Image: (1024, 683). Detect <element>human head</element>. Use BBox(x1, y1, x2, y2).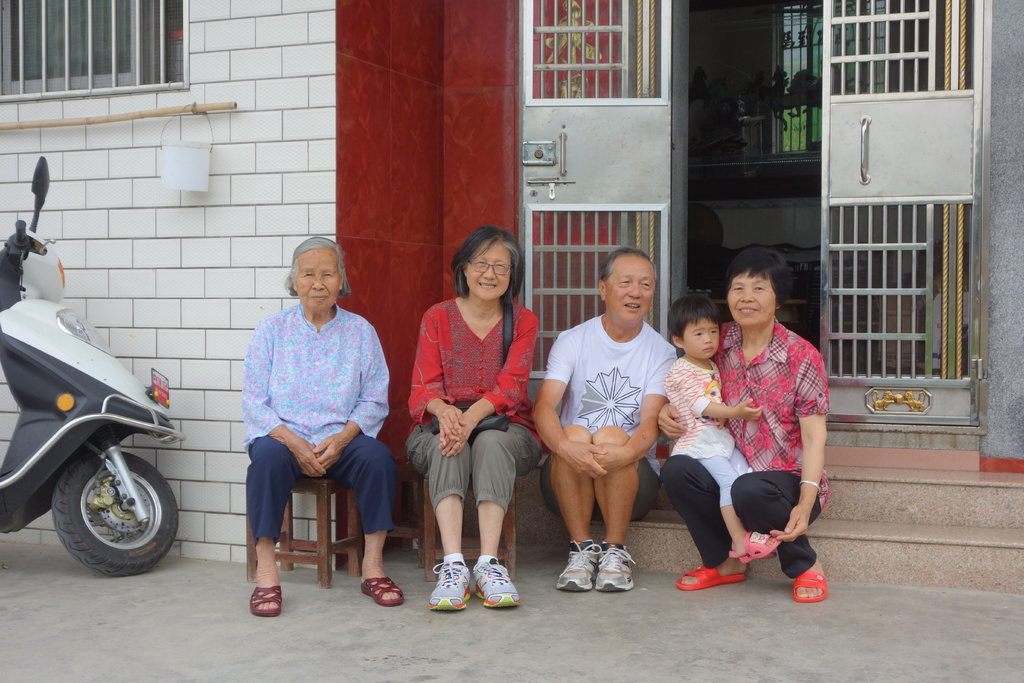
BBox(730, 251, 804, 326).
